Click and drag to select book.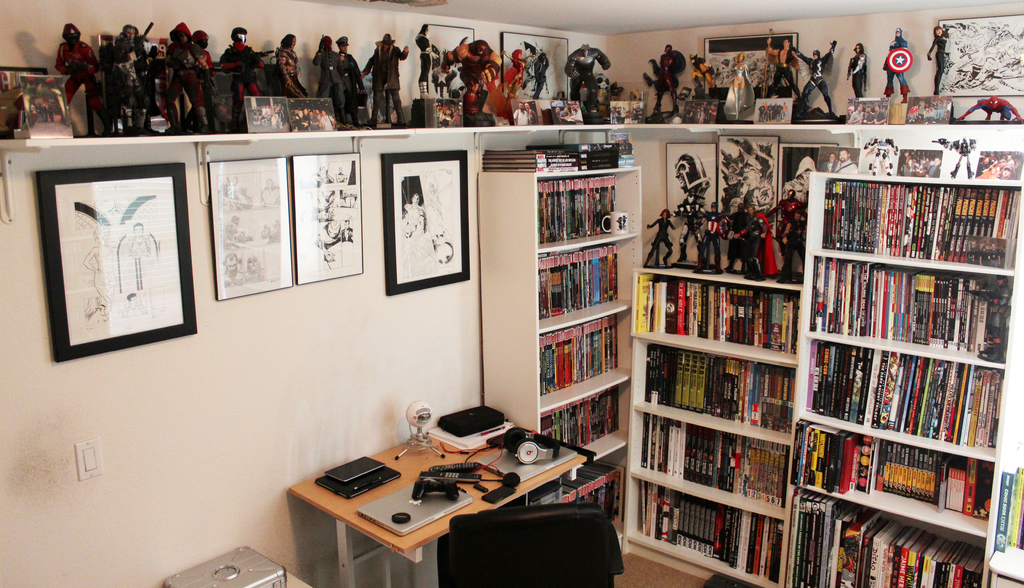
Selection: region(993, 457, 1023, 556).
